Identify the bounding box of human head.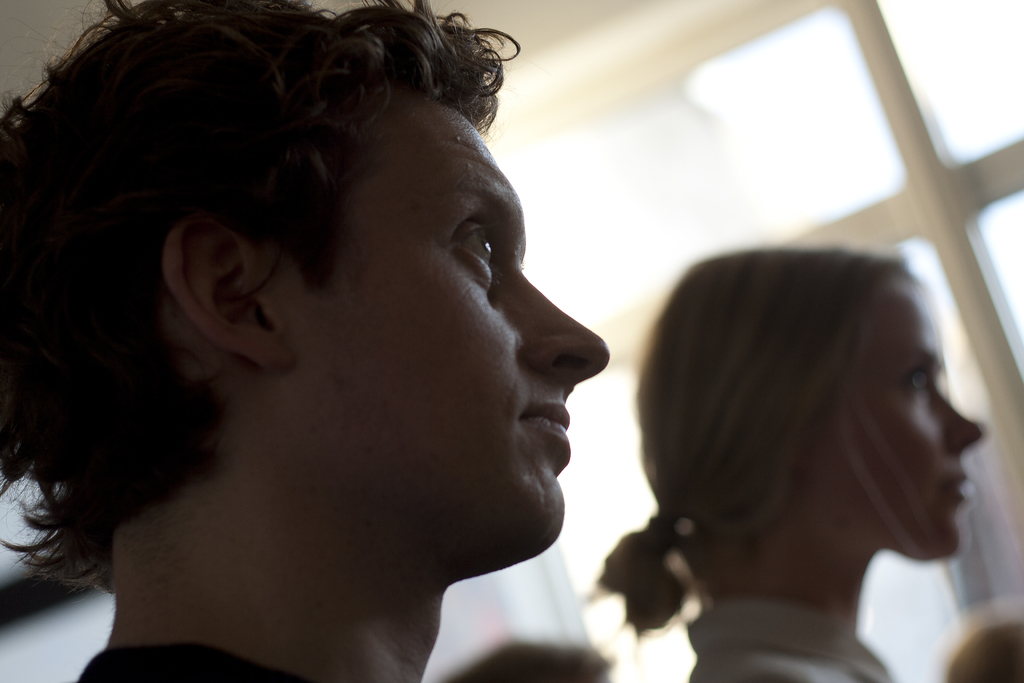
l=948, t=614, r=1023, b=682.
